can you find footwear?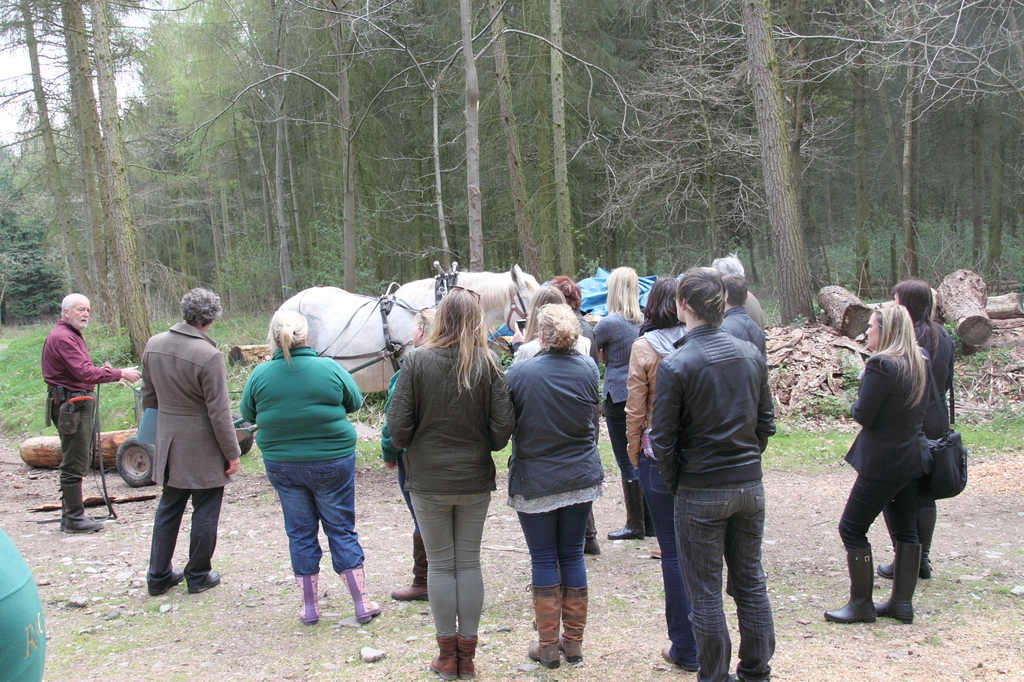
Yes, bounding box: 881 555 934 576.
